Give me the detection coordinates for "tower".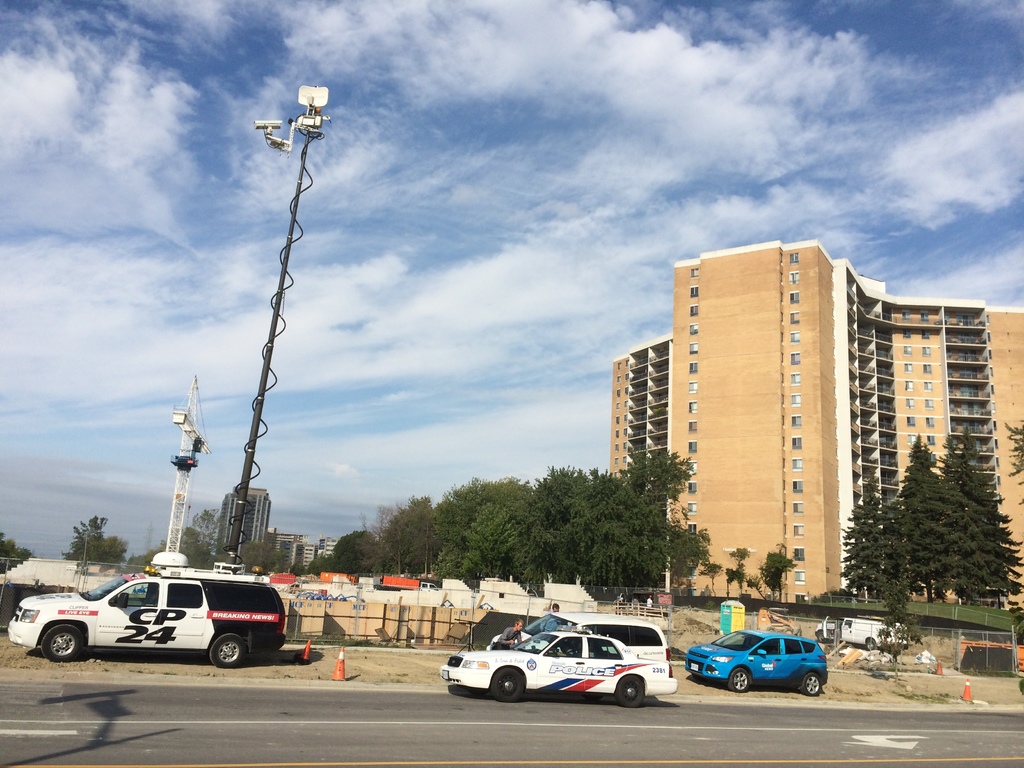
bbox=(225, 484, 268, 569).
